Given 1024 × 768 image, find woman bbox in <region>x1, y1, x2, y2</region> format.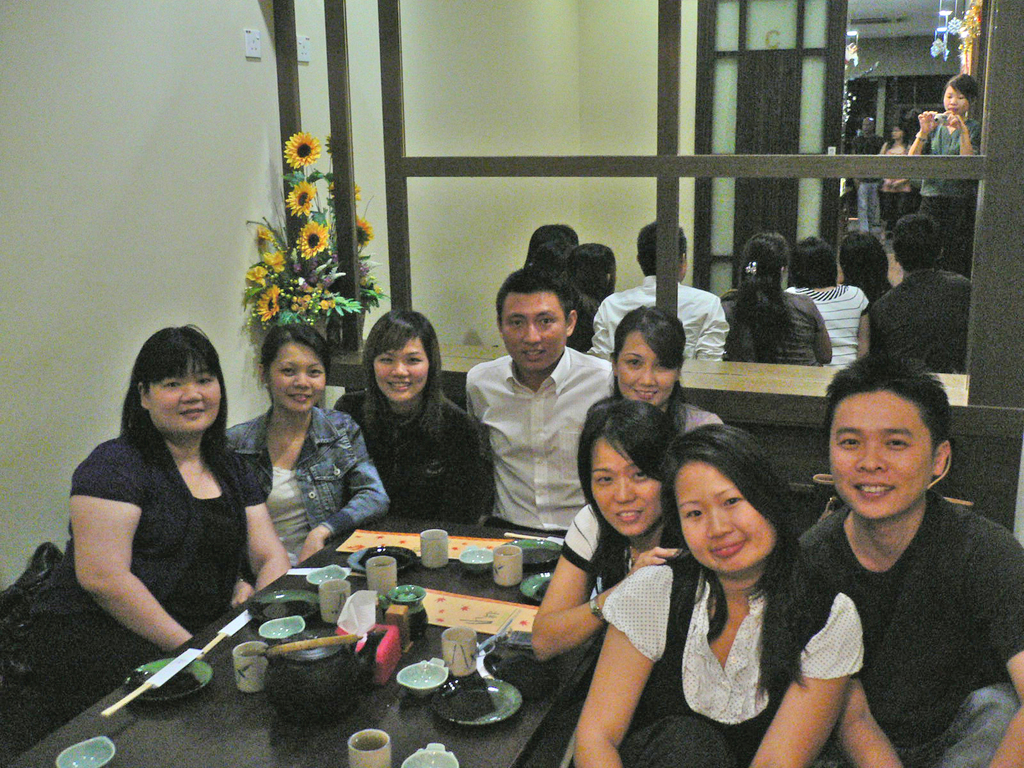
<region>606, 308, 724, 433</region>.
